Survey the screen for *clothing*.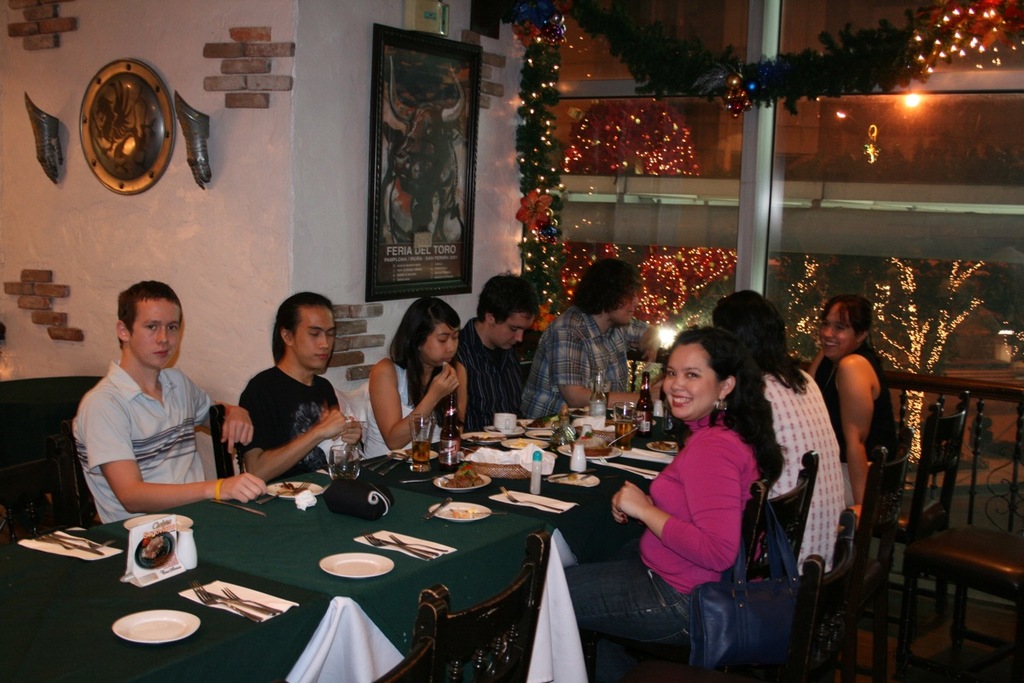
Survey found: BBox(362, 359, 447, 457).
